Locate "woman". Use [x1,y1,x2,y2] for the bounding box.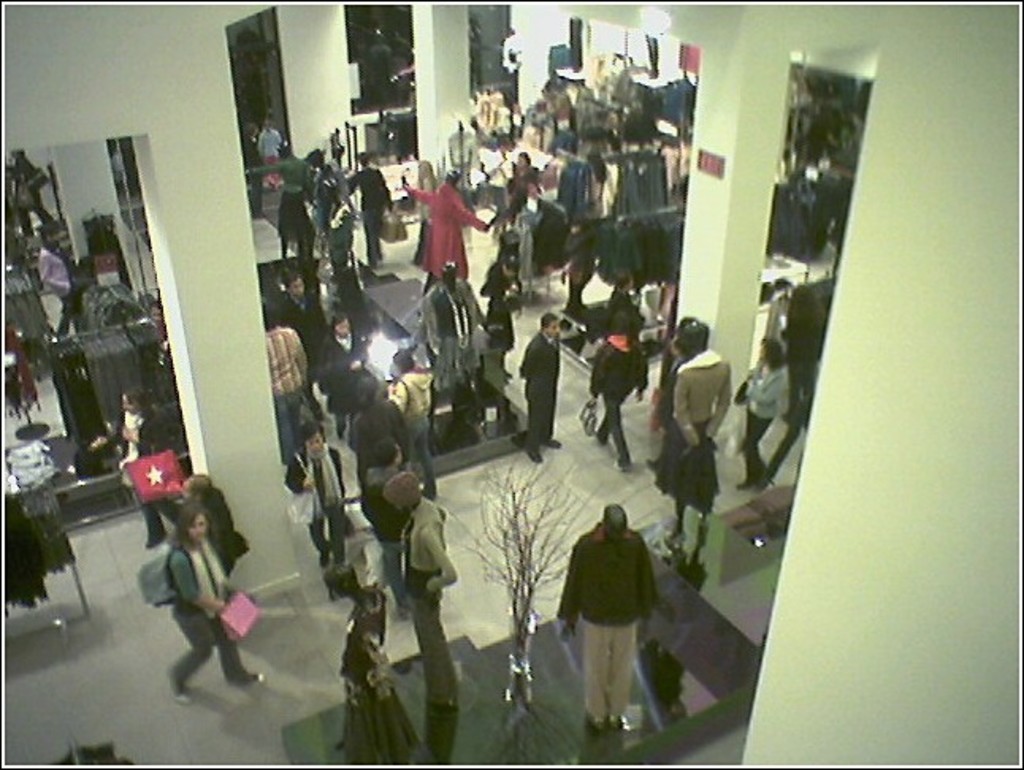
[588,304,650,475].
